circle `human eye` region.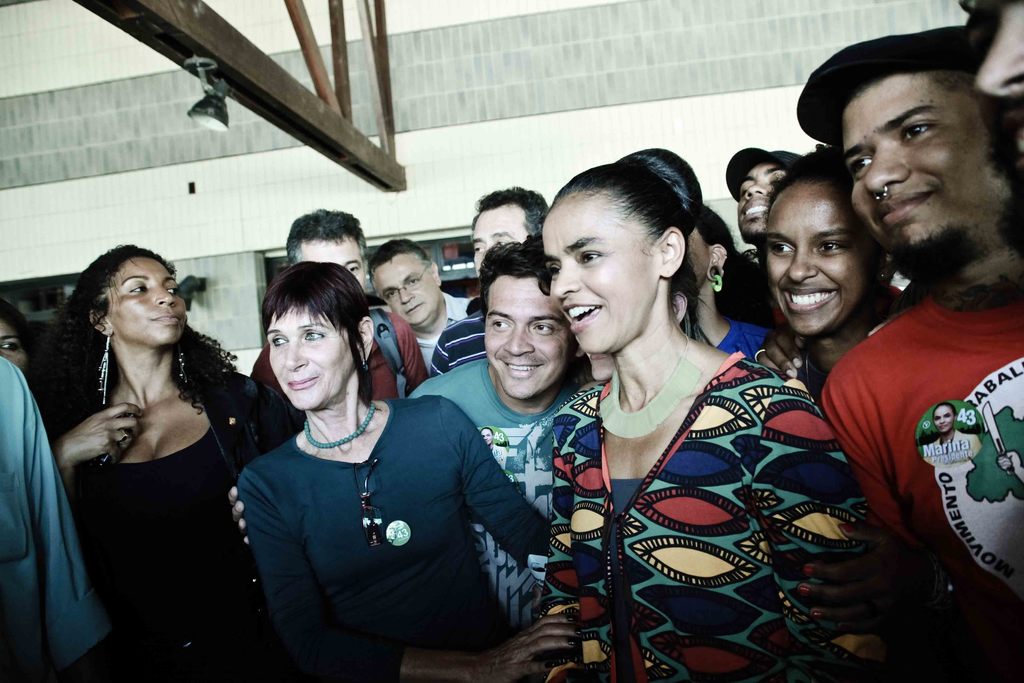
Region: crop(405, 273, 421, 286).
